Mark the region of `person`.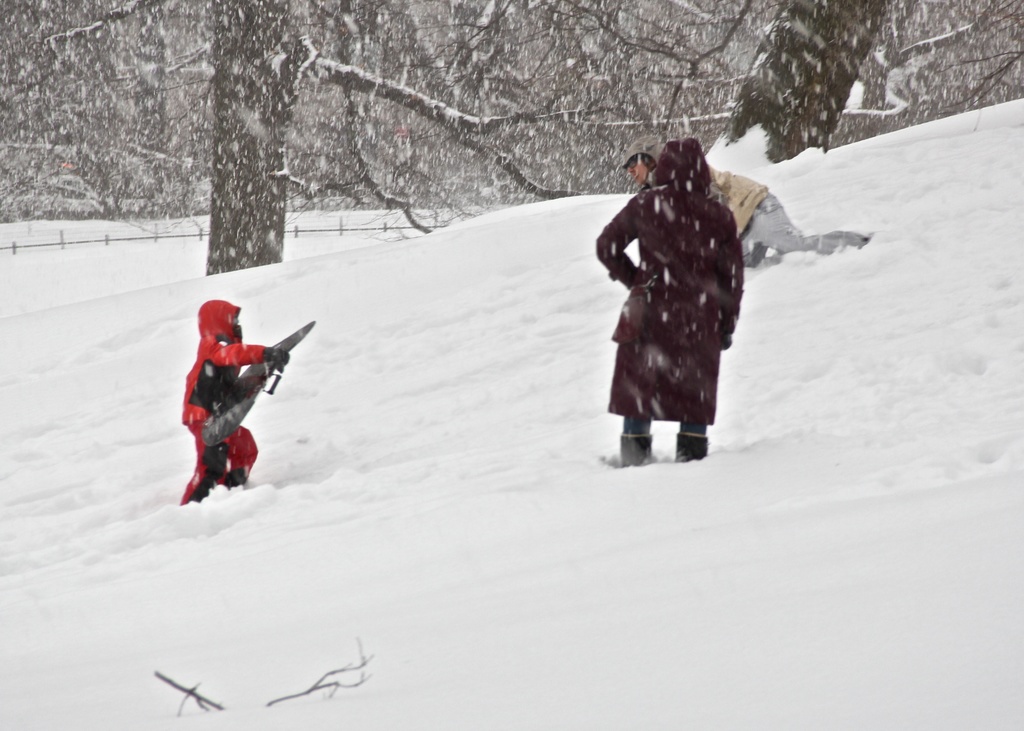
Region: {"x1": 619, "y1": 133, "x2": 872, "y2": 267}.
